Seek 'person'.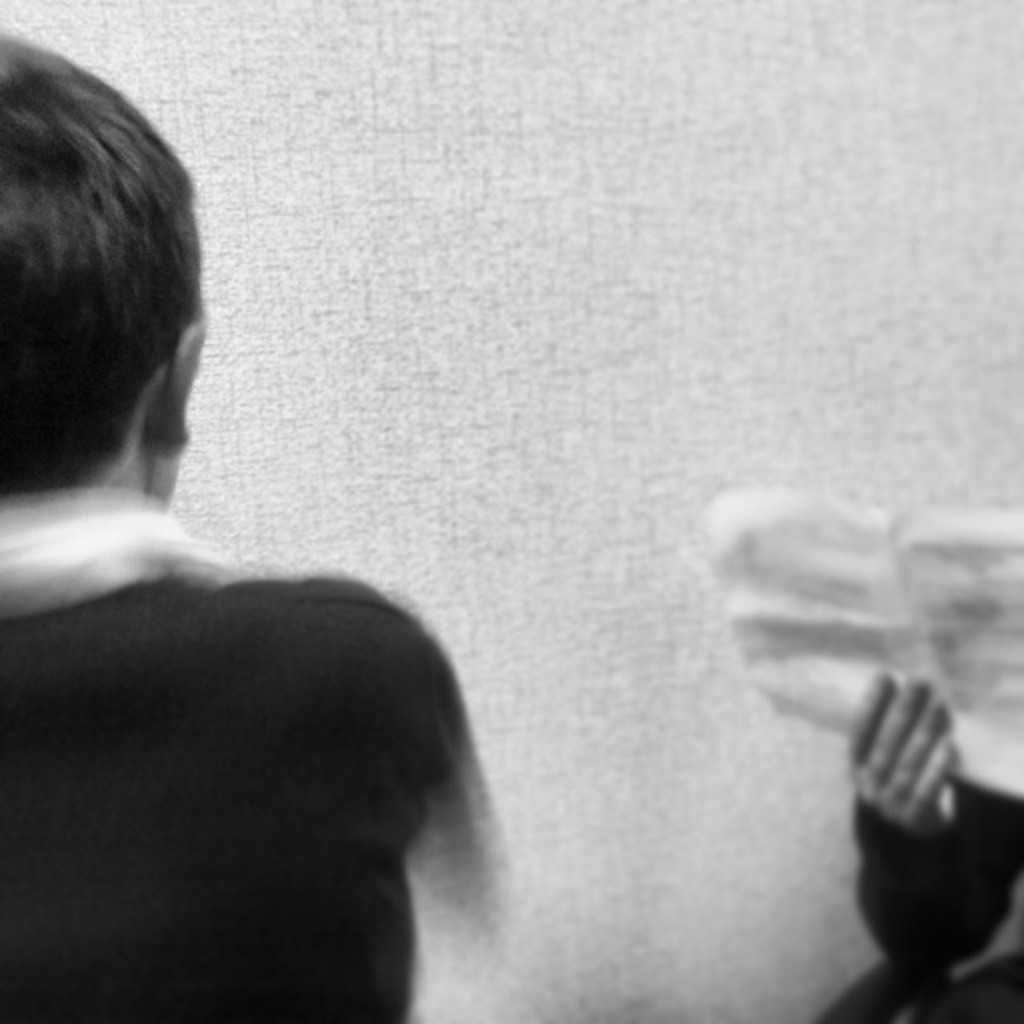
box=[0, 154, 493, 997].
